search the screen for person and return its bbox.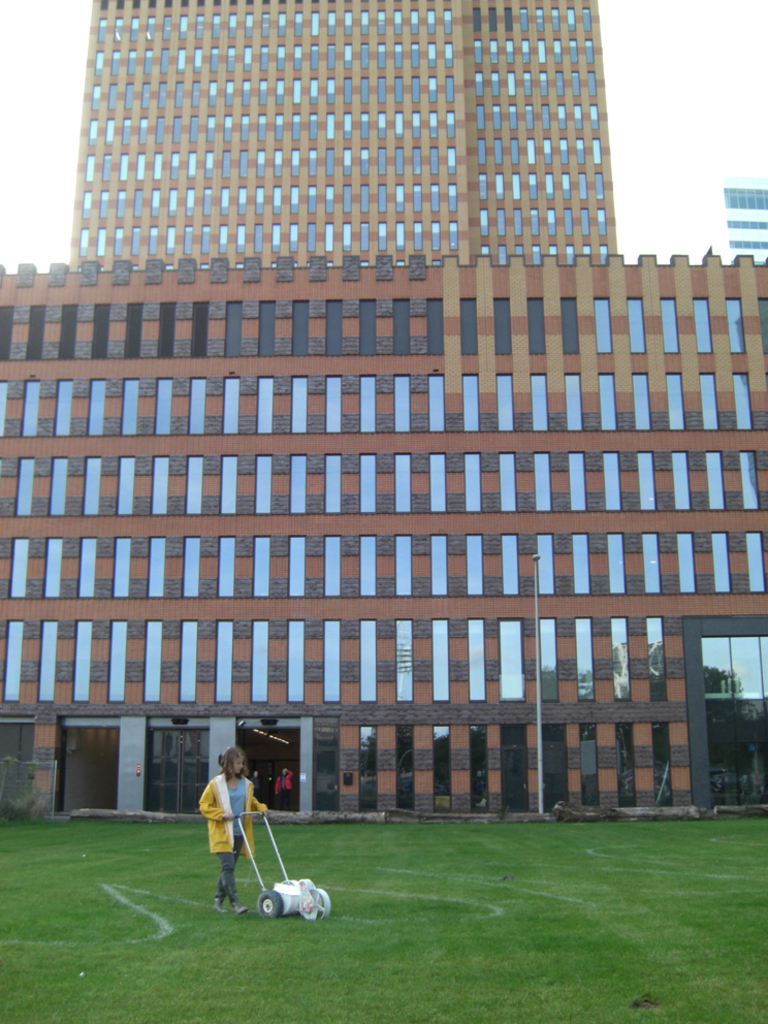
Found: 205/741/283/918.
